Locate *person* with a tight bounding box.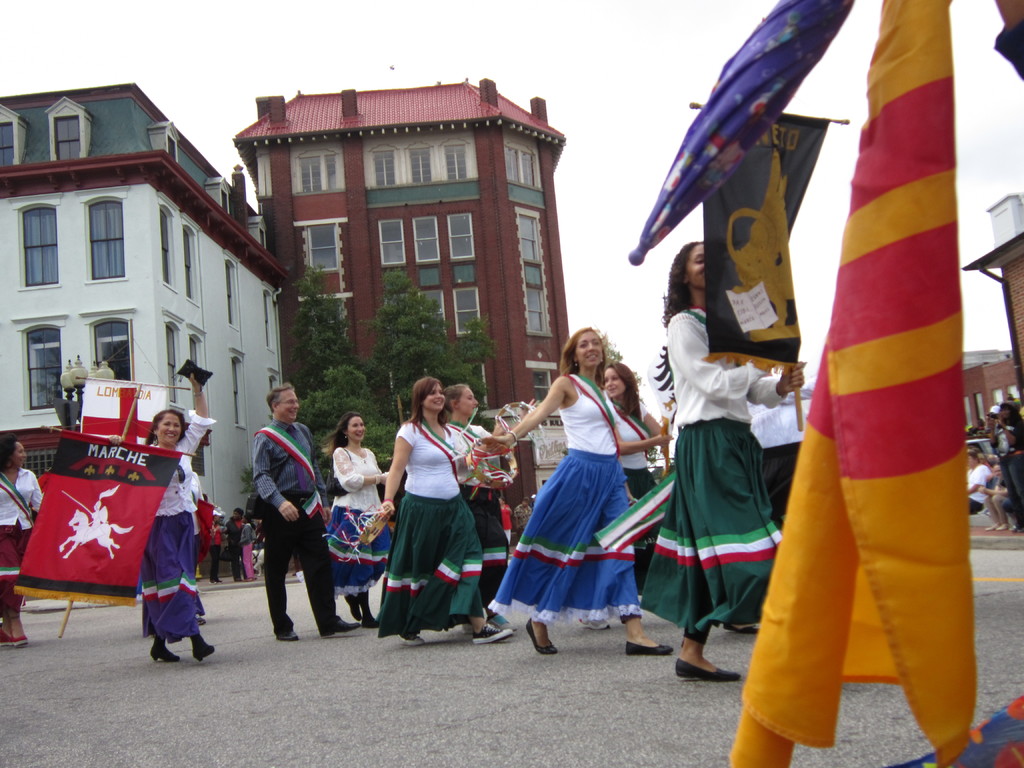
0/440/48/647.
